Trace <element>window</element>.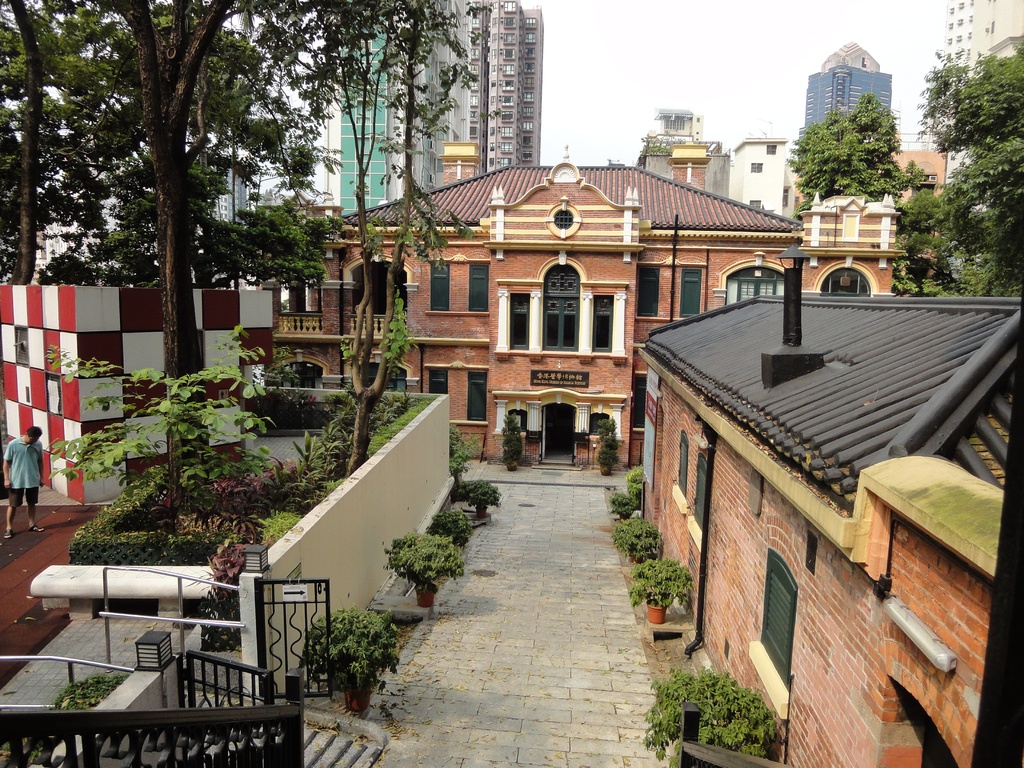
Traced to 521 108 530 117.
